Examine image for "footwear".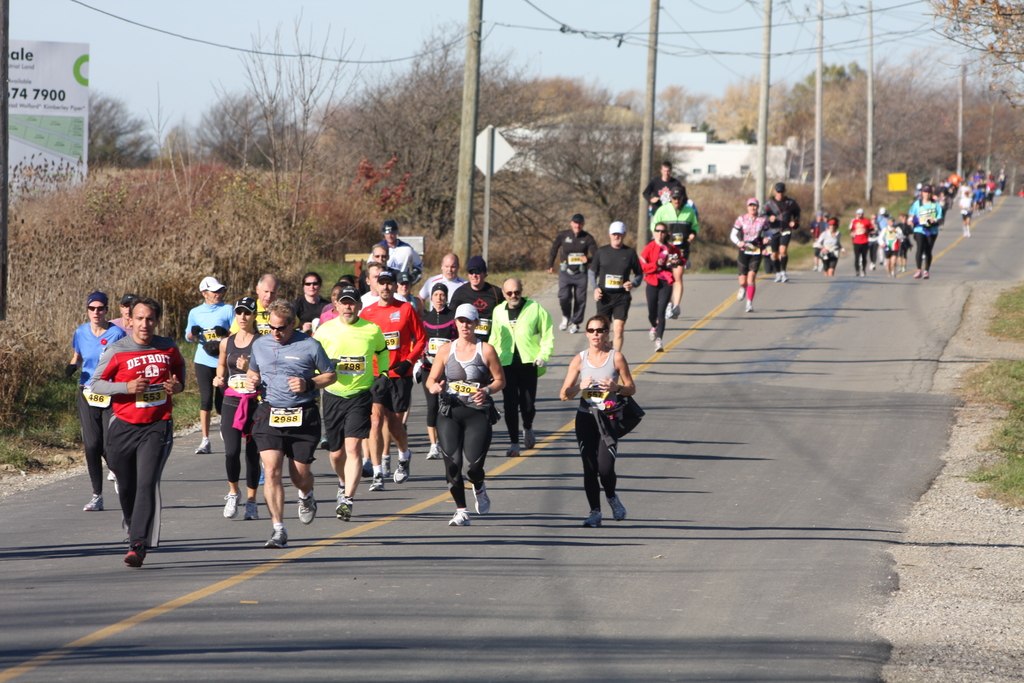
Examination result: <box>381,454,392,479</box>.
